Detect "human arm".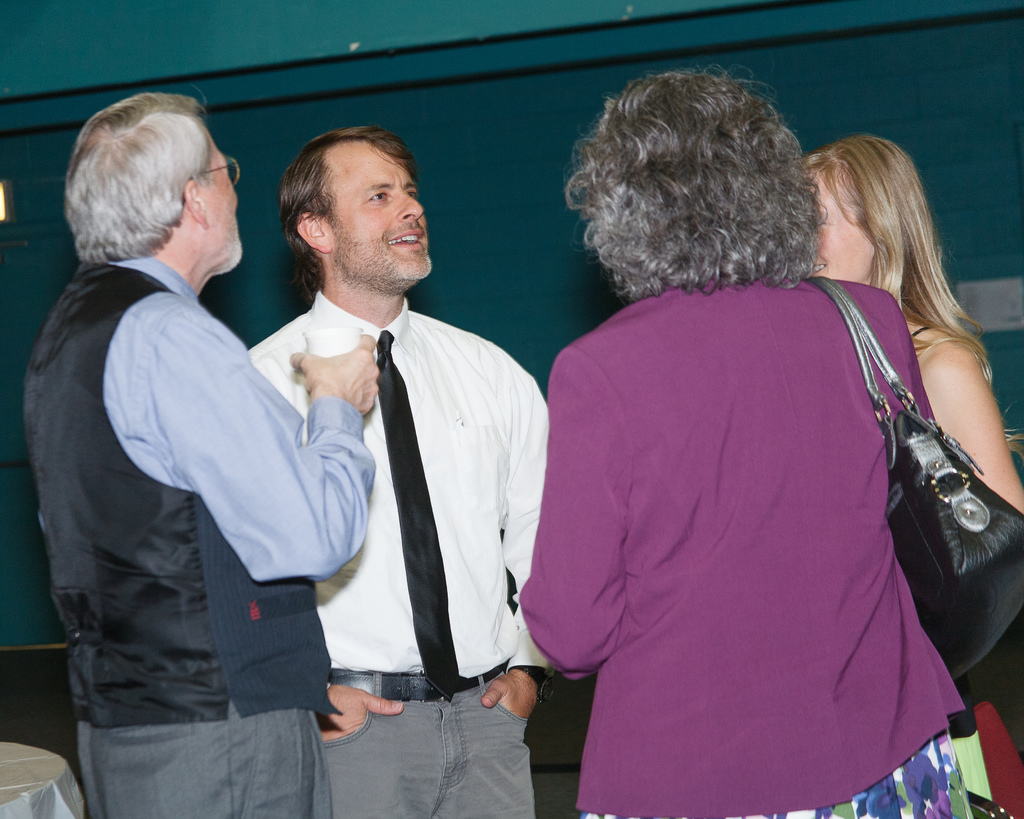
Detected at rect(916, 338, 1023, 511).
